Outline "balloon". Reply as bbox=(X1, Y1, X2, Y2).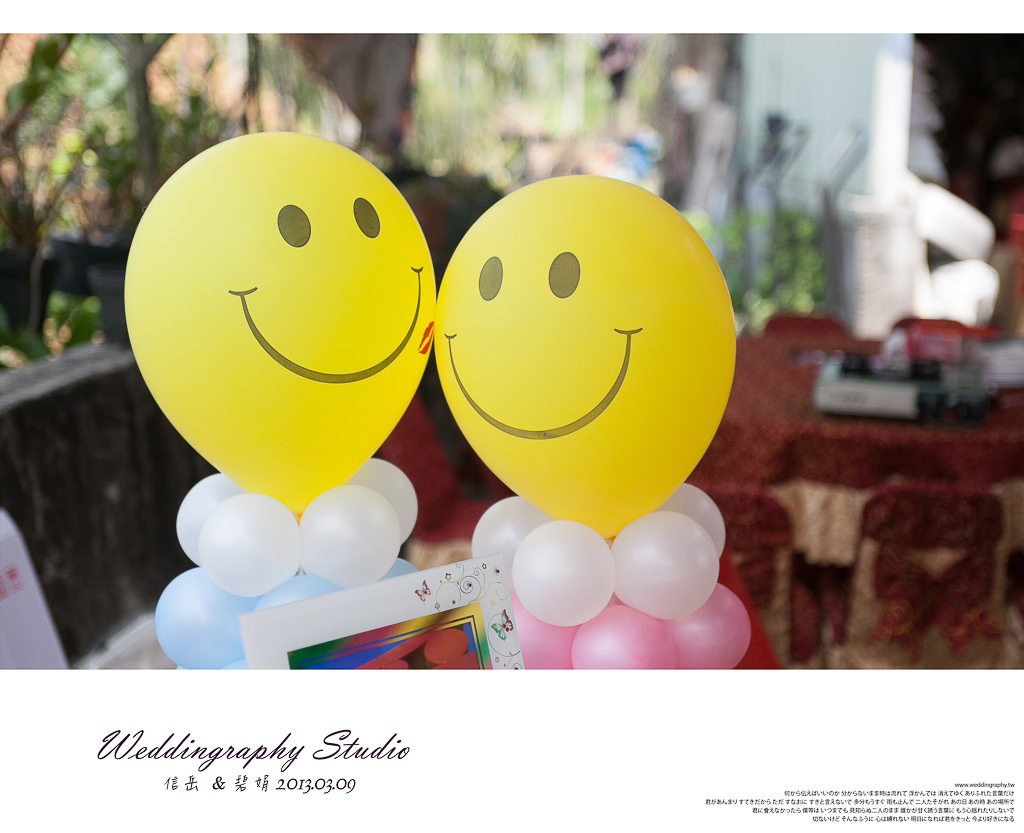
bbox=(123, 125, 436, 672).
